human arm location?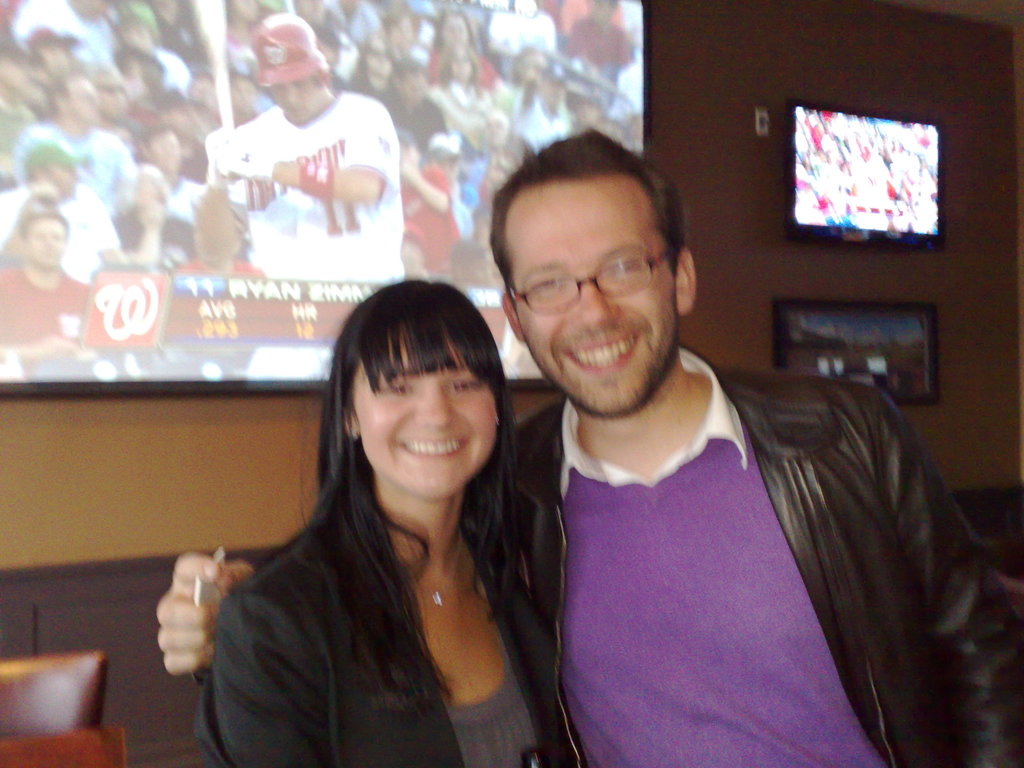
Rect(863, 356, 1023, 767)
